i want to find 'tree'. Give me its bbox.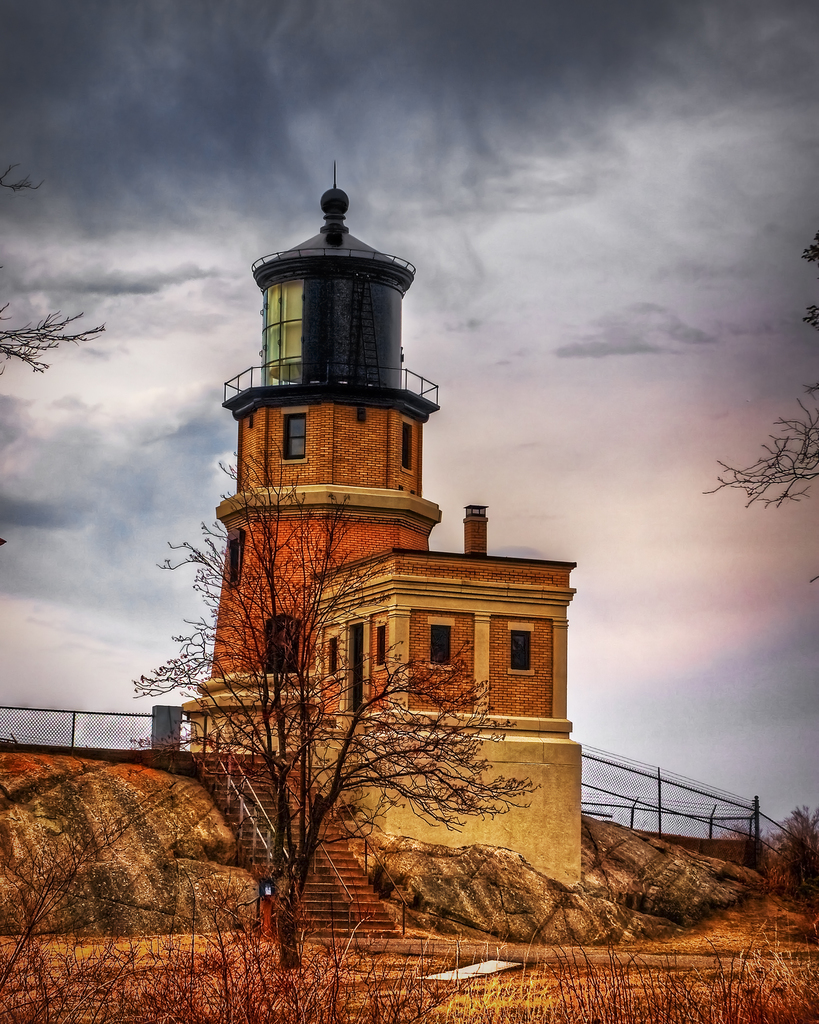
<region>0, 134, 108, 375</region>.
